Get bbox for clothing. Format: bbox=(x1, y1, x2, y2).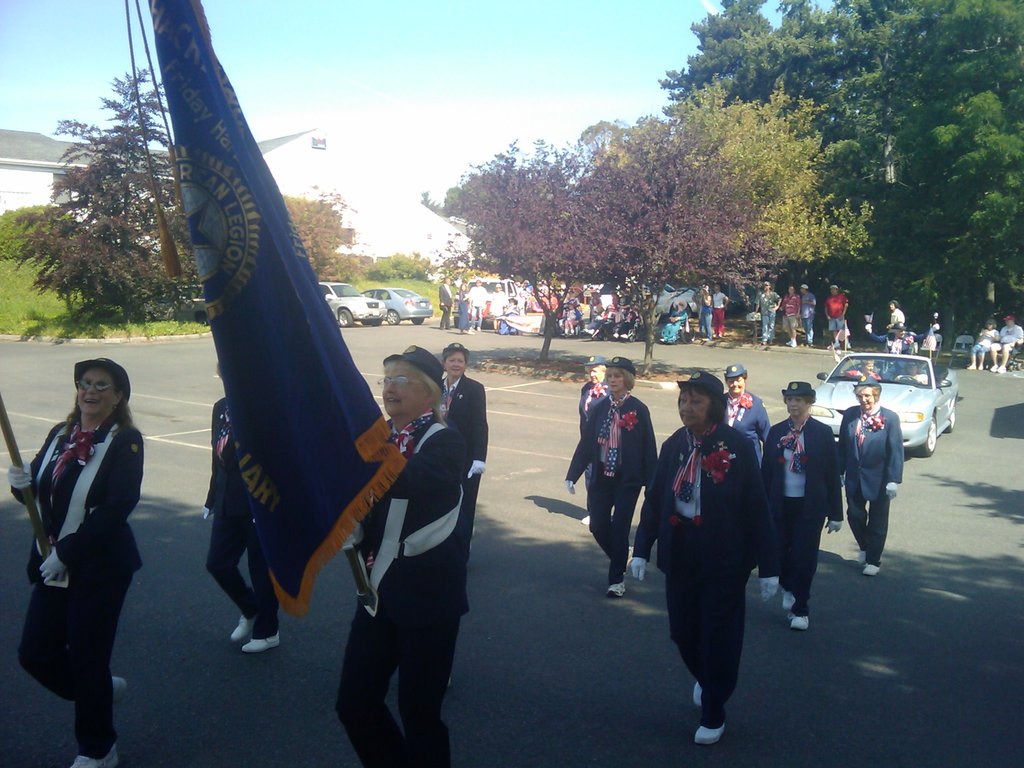
bbox=(755, 288, 782, 342).
